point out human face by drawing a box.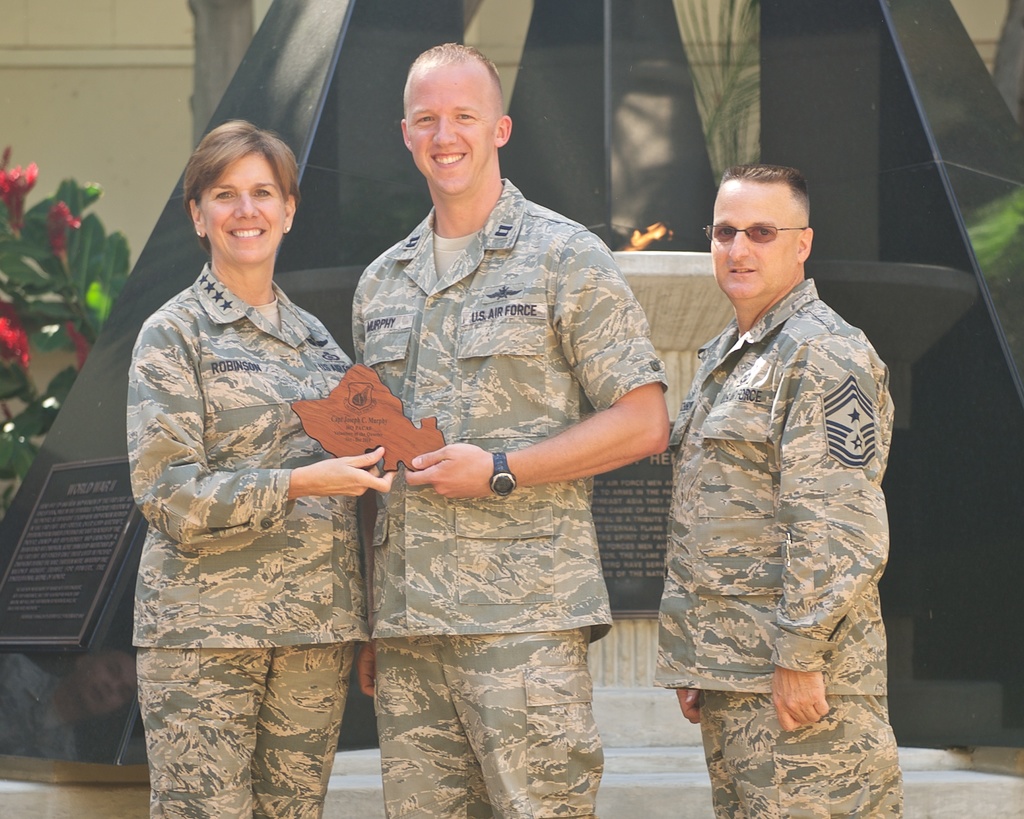
[200,152,285,264].
